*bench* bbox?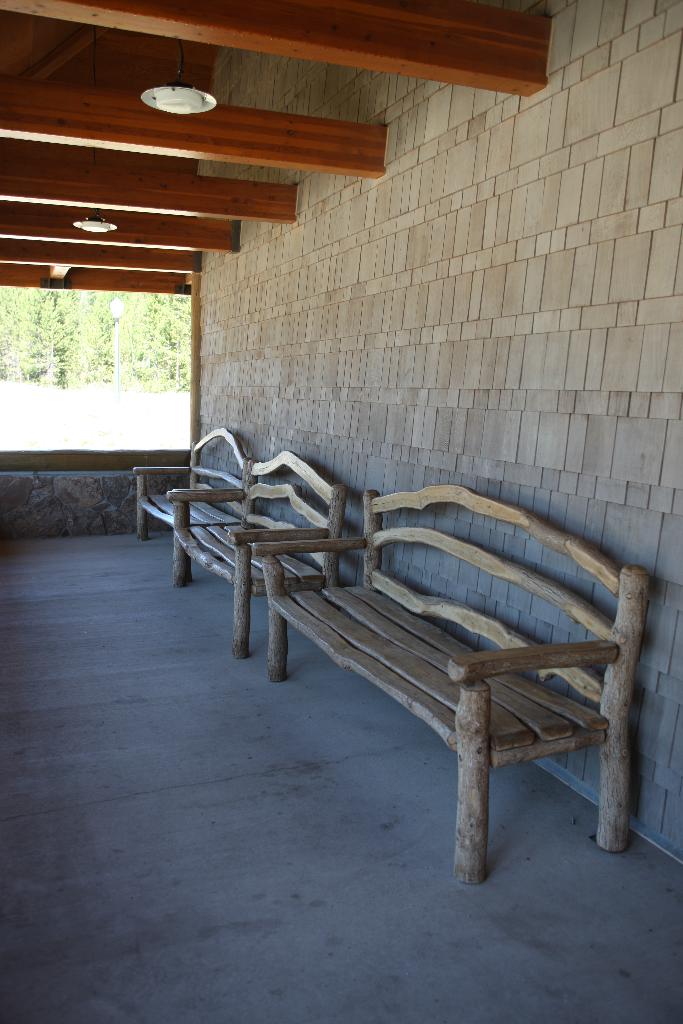
(left=213, top=492, right=648, bottom=897)
